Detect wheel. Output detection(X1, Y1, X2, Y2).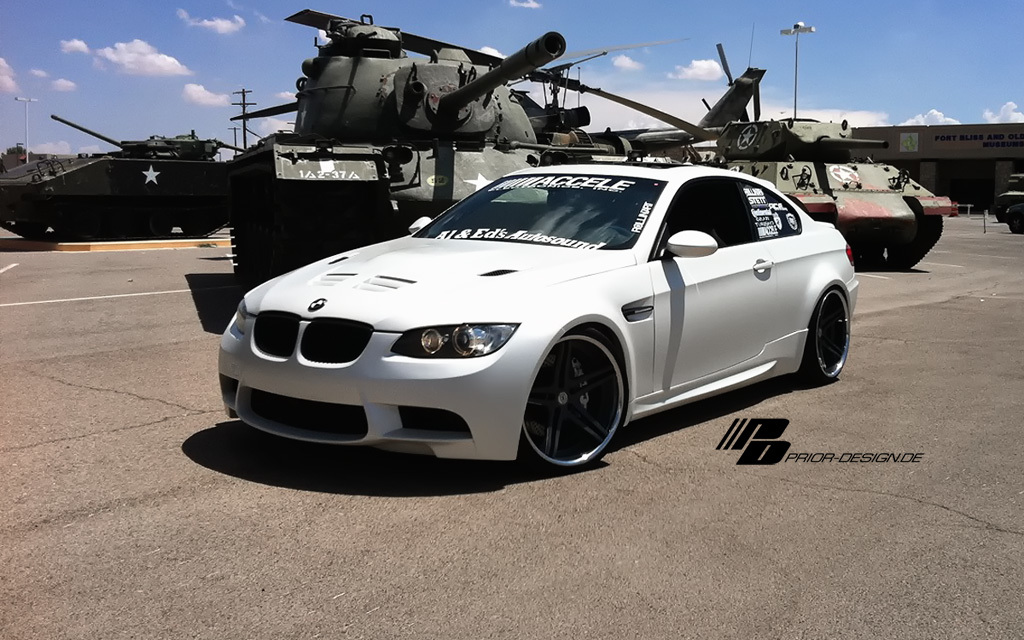
detection(808, 280, 853, 377).
